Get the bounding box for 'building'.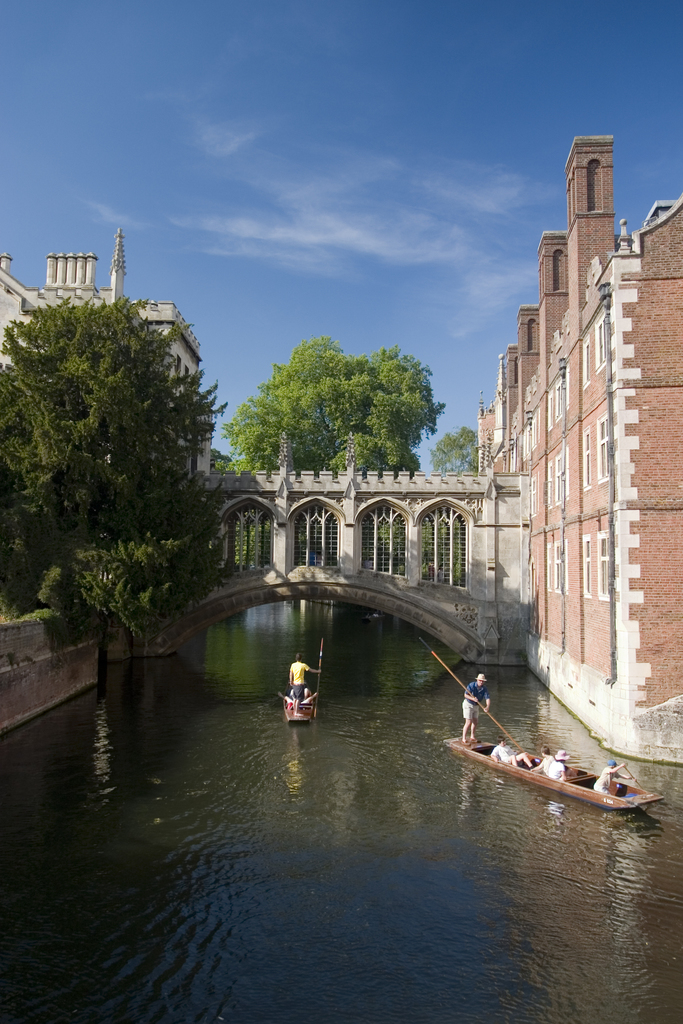
{"x1": 502, "y1": 135, "x2": 682, "y2": 767}.
